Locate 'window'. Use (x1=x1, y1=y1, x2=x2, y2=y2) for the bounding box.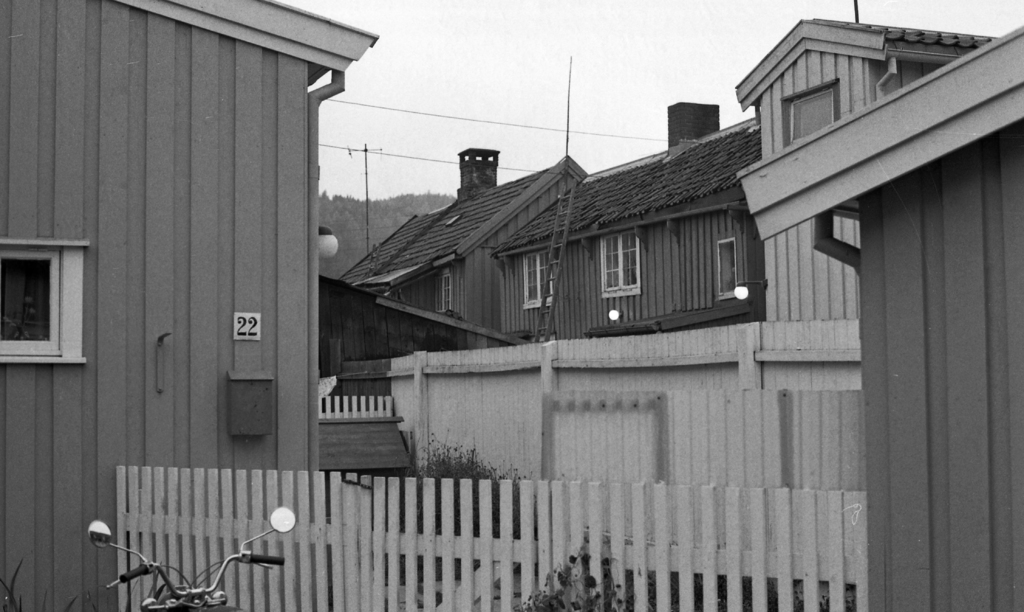
(x1=433, y1=271, x2=456, y2=312).
